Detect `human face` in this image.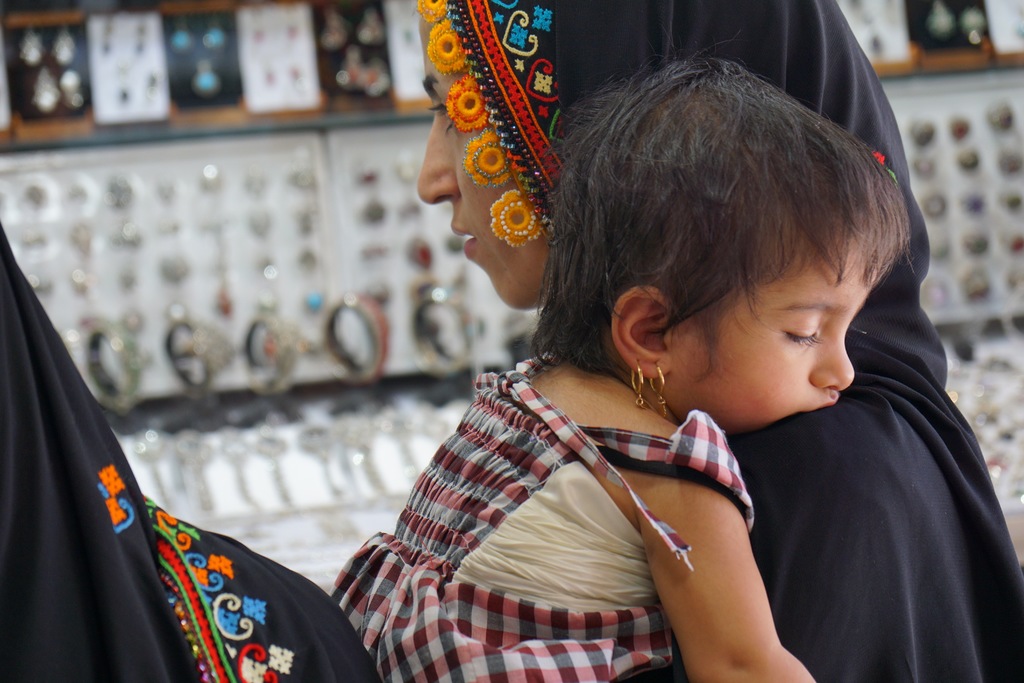
Detection: [x1=687, y1=247, x2=881, y2=429].
